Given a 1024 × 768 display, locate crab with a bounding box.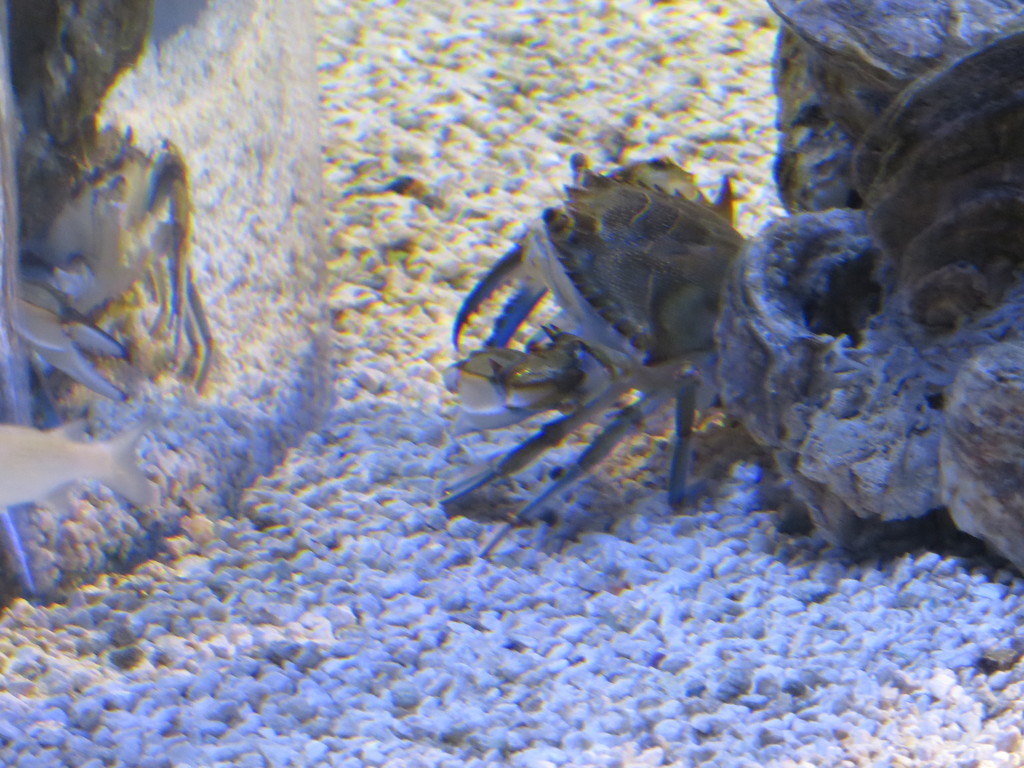
Located: <region>445, 149, 831, 553</region>.
